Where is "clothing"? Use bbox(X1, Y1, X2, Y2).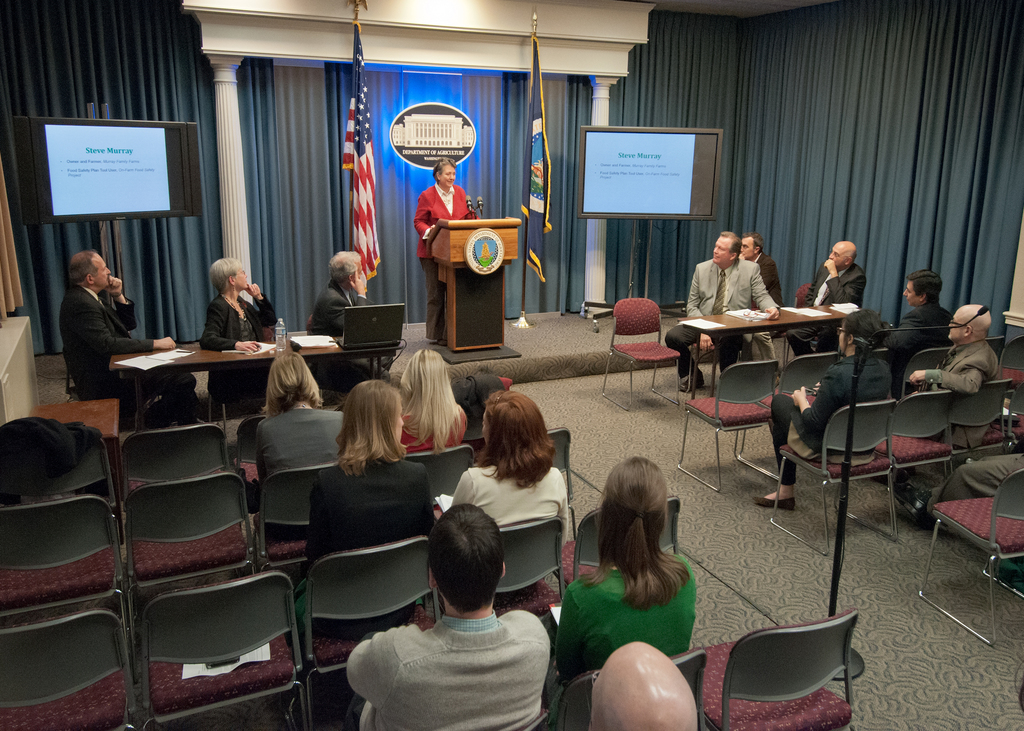
bbox(338, 584, 572, 722).
